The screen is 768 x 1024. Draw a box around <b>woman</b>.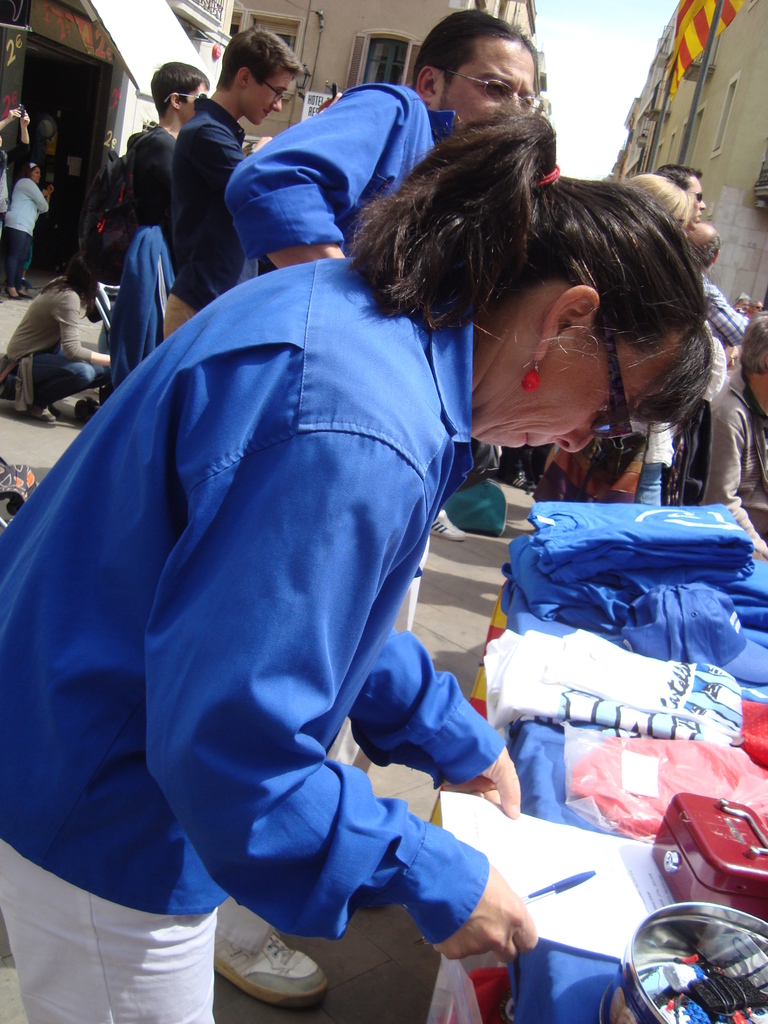
x1=4, y1=161, x2=52, y2=301.
